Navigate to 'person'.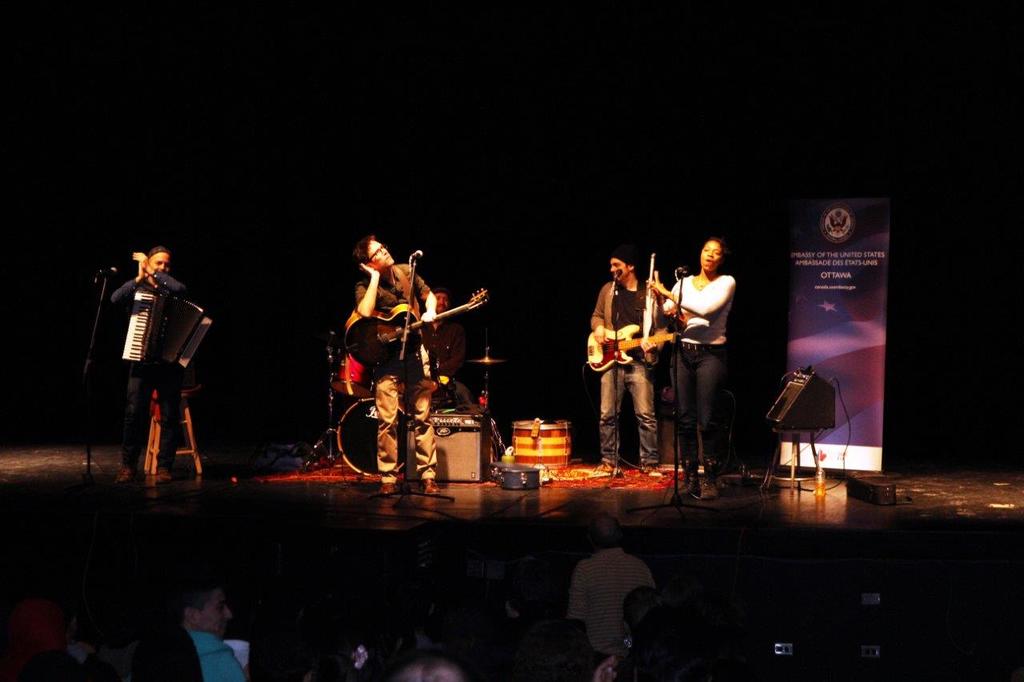
Navigation target: [x1=342, y1=237, x2=452, y2=494].
